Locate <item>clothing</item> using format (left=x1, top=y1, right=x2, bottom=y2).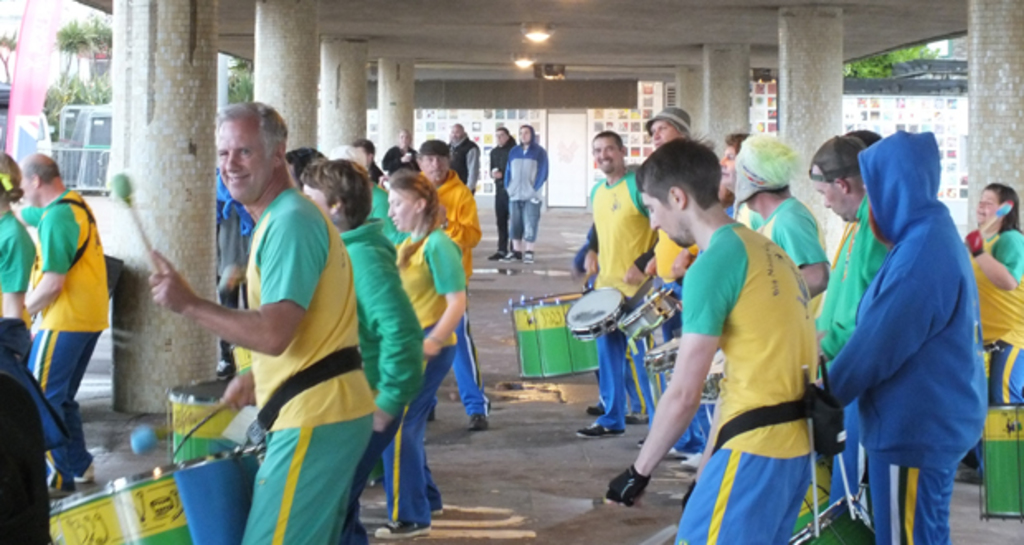
(left=443, top=137, right=477, bottom=201).
